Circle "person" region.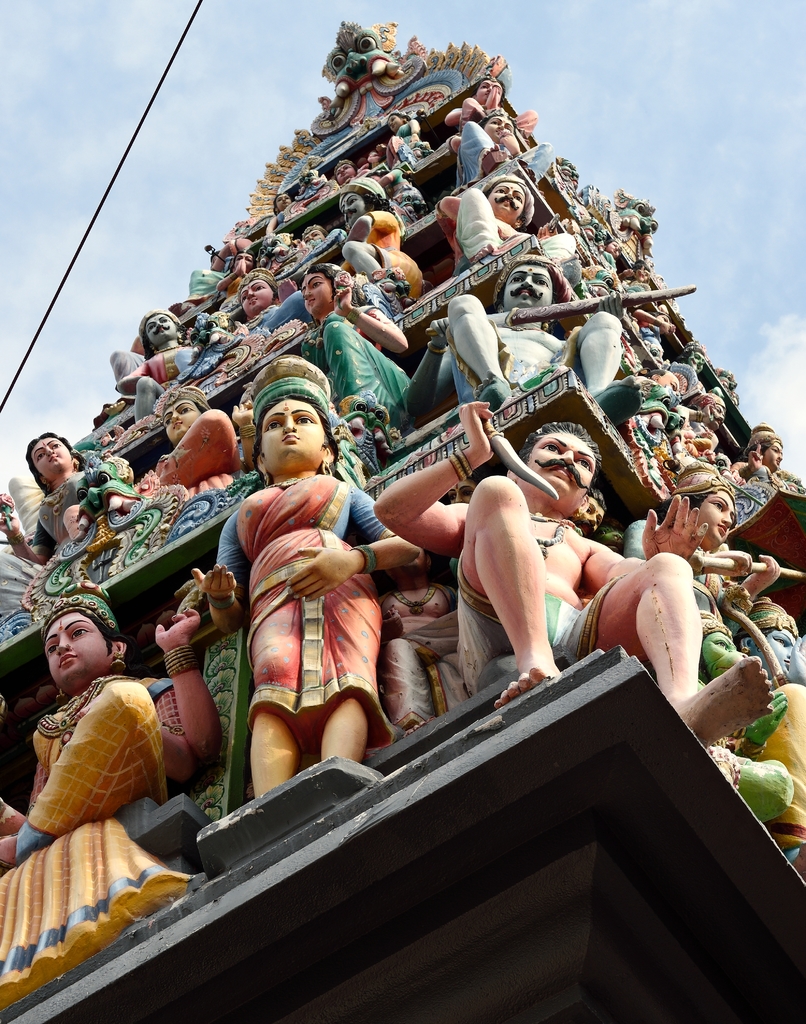
Region: crop(33, 595, 179, 870).
